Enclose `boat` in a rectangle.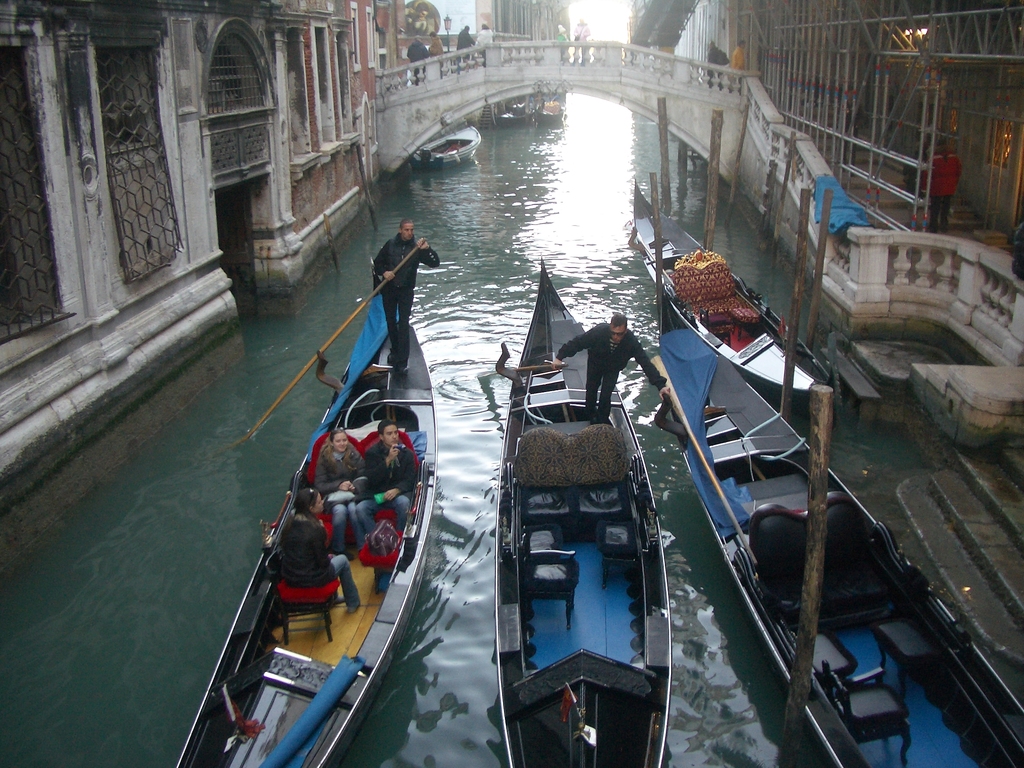
box=[409, 125, 482, 173].
